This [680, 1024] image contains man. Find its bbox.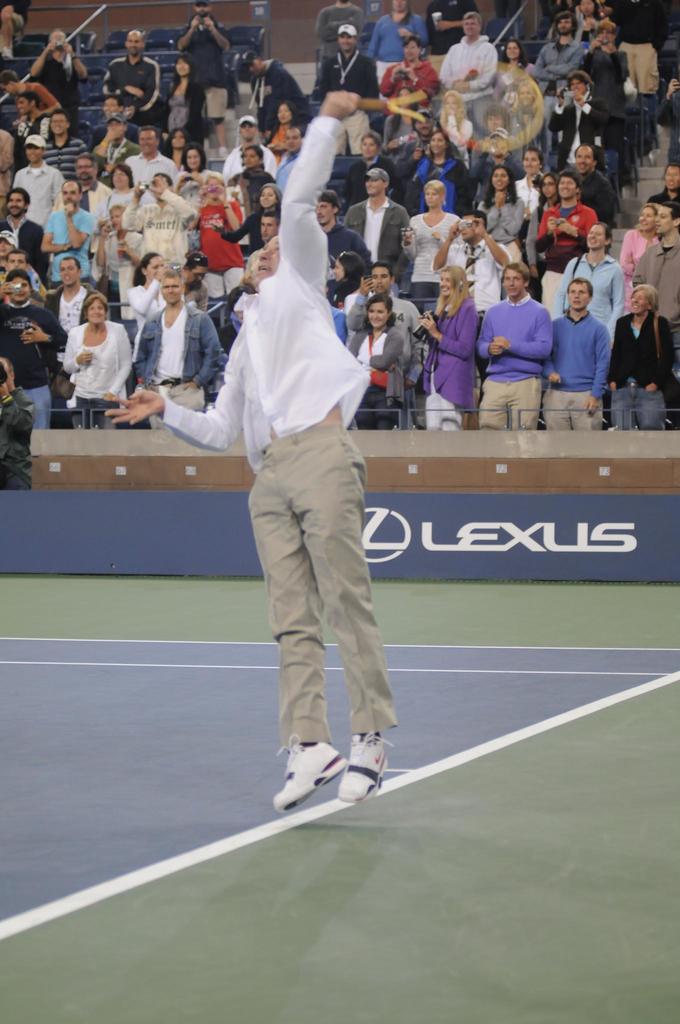
bbox=[573, 143, 615, 238].
